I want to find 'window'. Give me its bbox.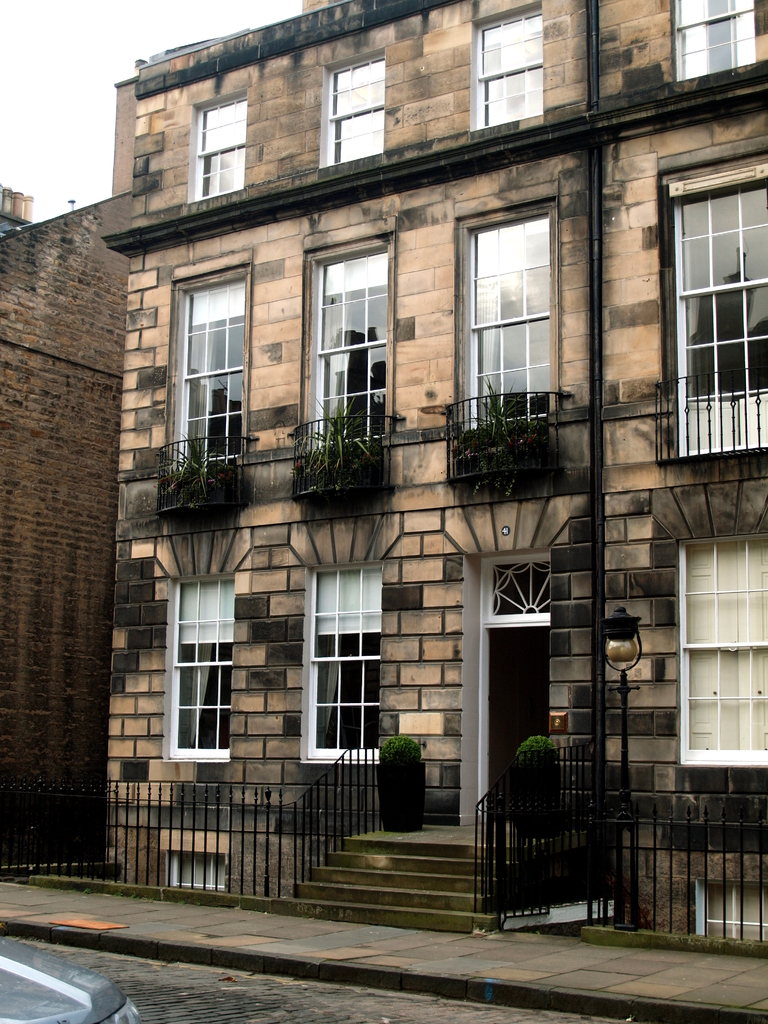
186 90 262 200.
